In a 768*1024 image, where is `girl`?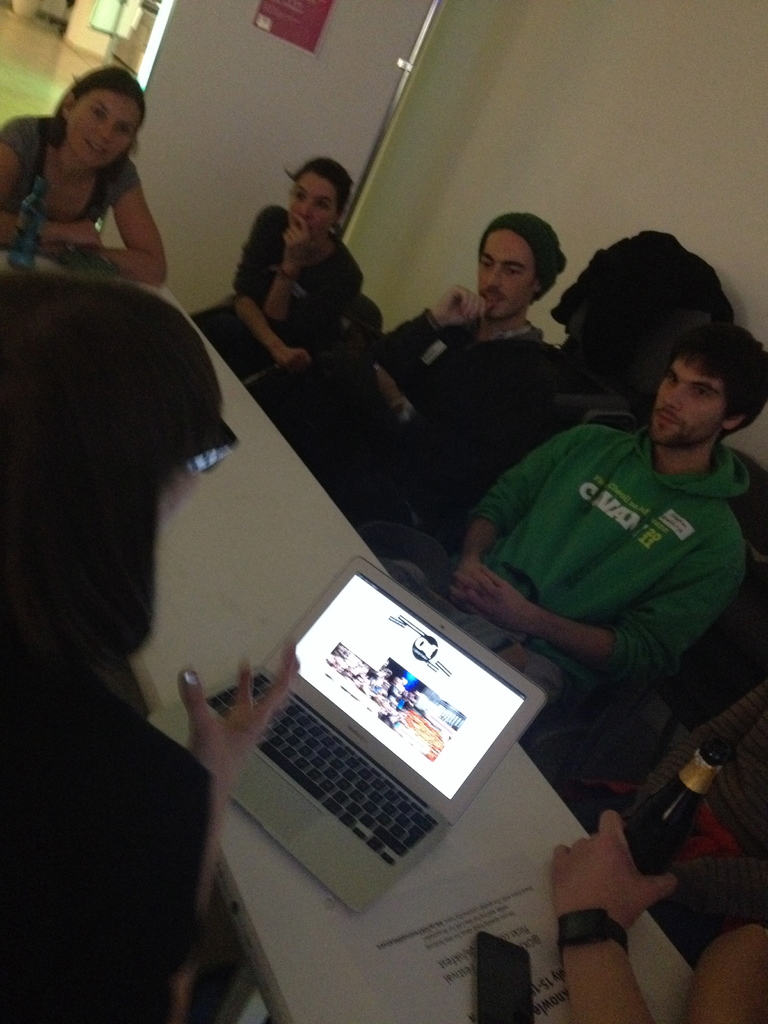
x1=0, y1=271, x2=300, y2=1023.
